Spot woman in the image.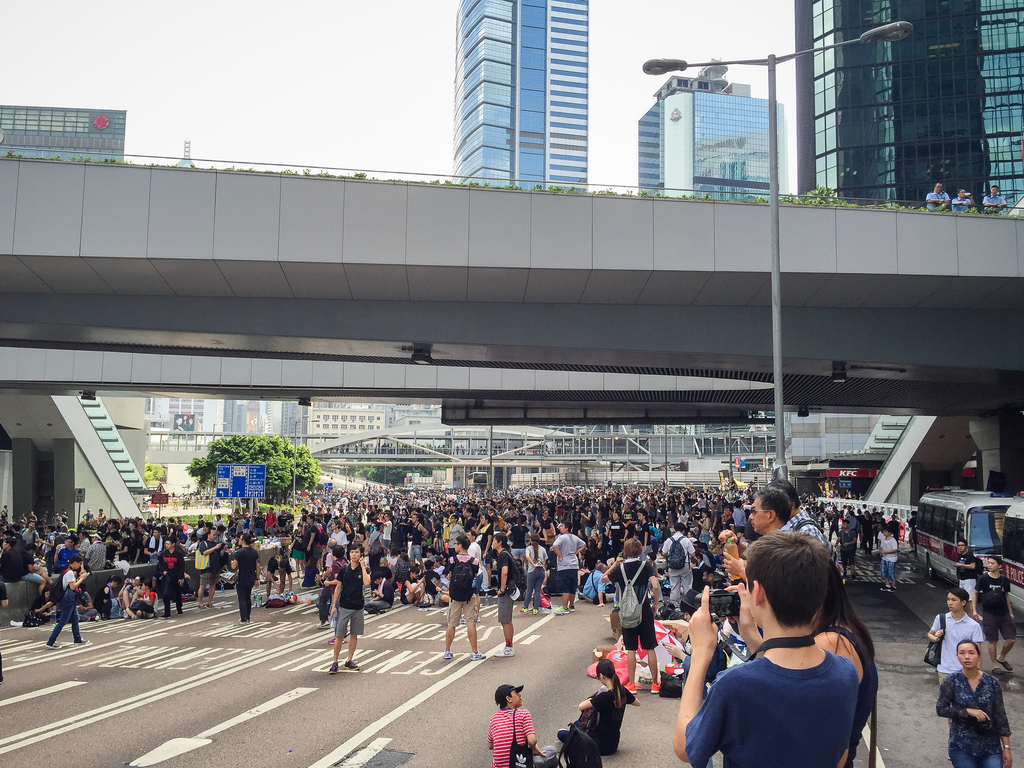
woman found at left=45, top=554, right=90, bottom=650.
